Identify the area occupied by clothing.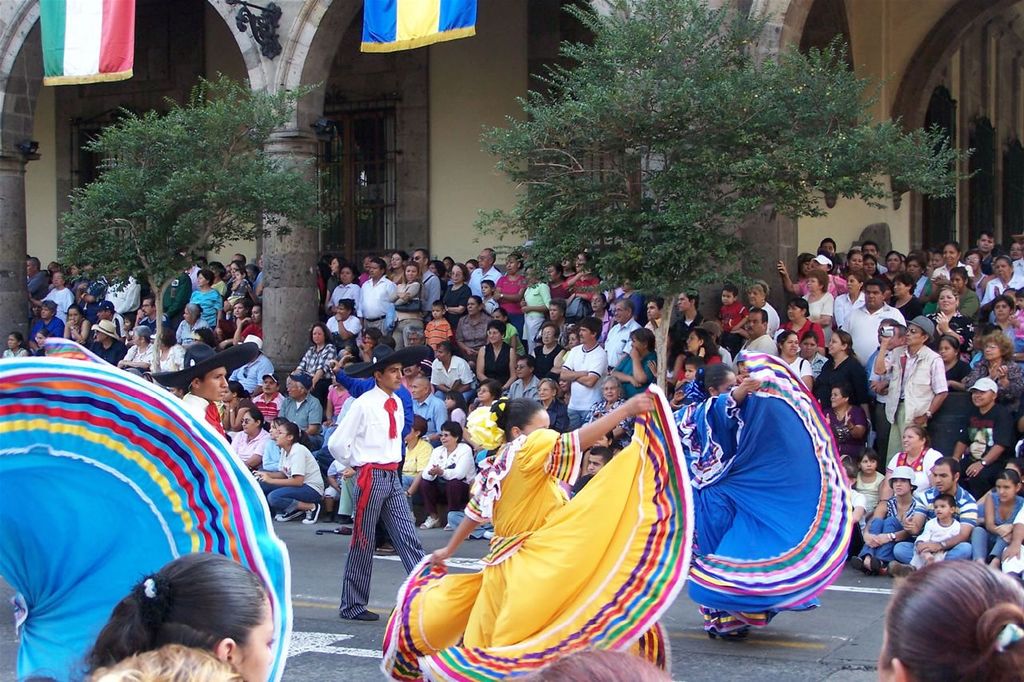
Area: <bbox>844, 307, 905, 367</bbox>.
